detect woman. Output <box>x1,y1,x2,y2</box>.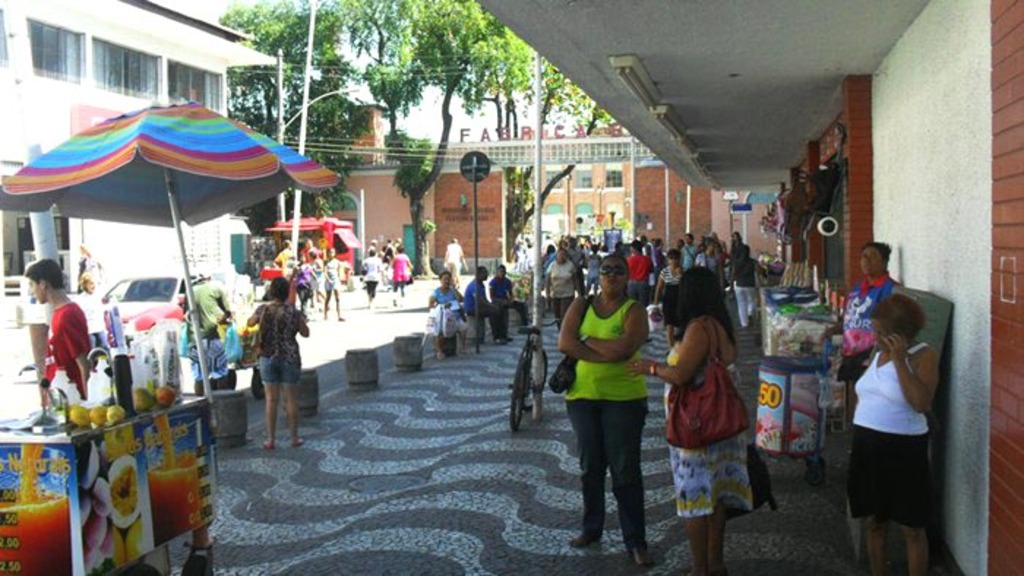
<box>541,237,676,560</box>.
